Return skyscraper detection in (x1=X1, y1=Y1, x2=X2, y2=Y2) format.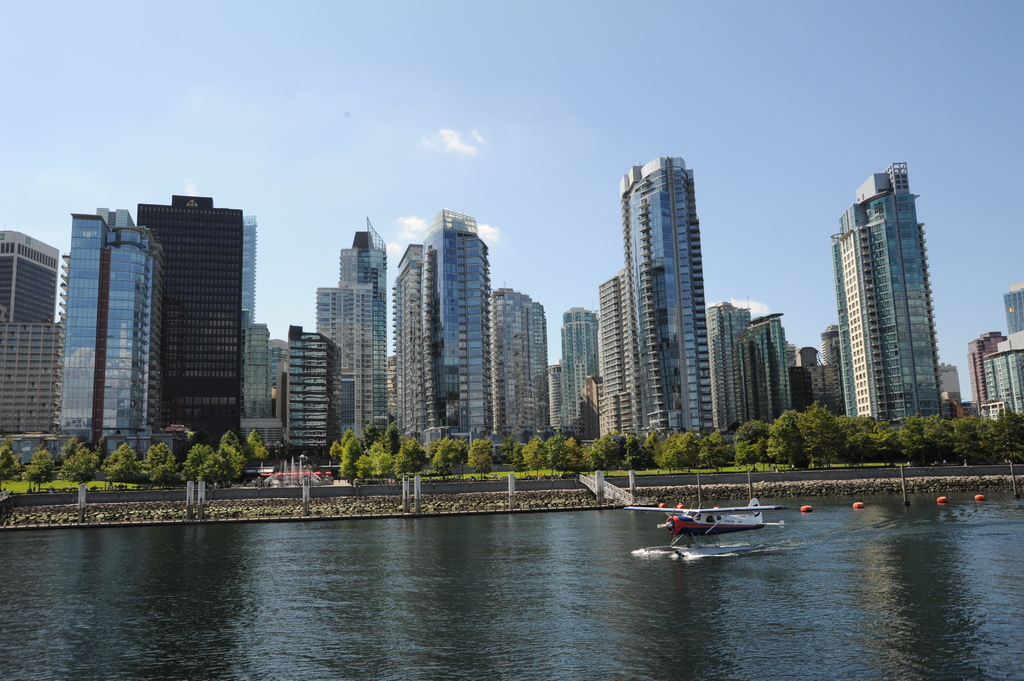
(x1=0, y1=234, x2=52, y2=329).
